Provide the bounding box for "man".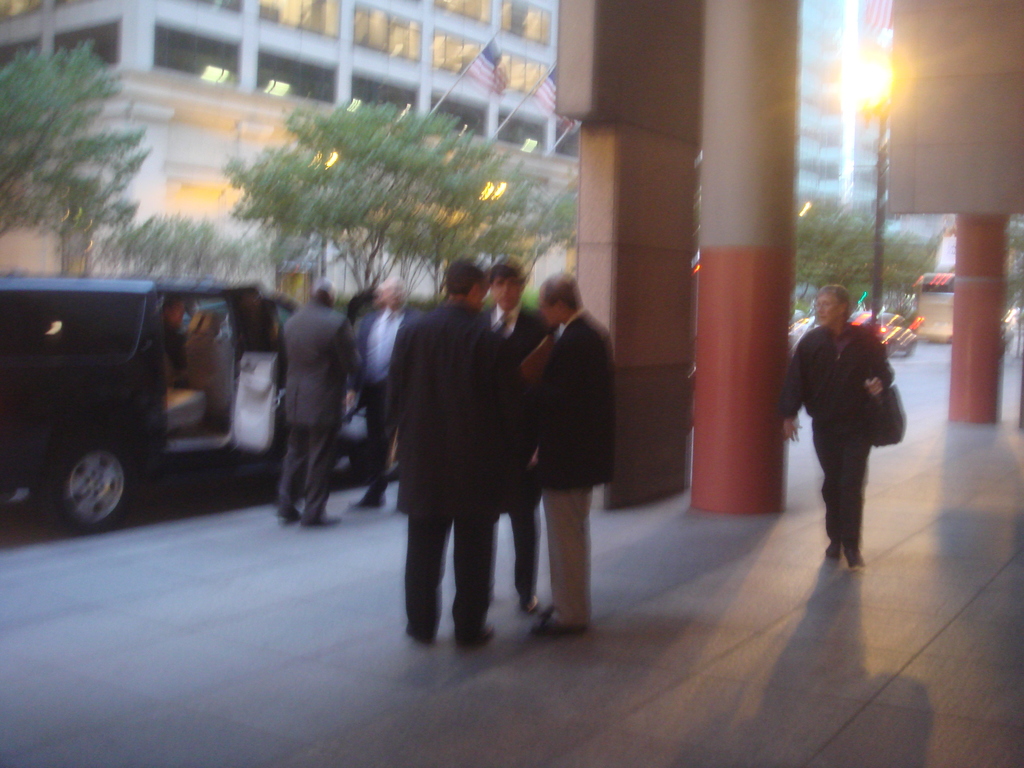
pyautogui.locateOnScreen(779, 285, 895, 564).
